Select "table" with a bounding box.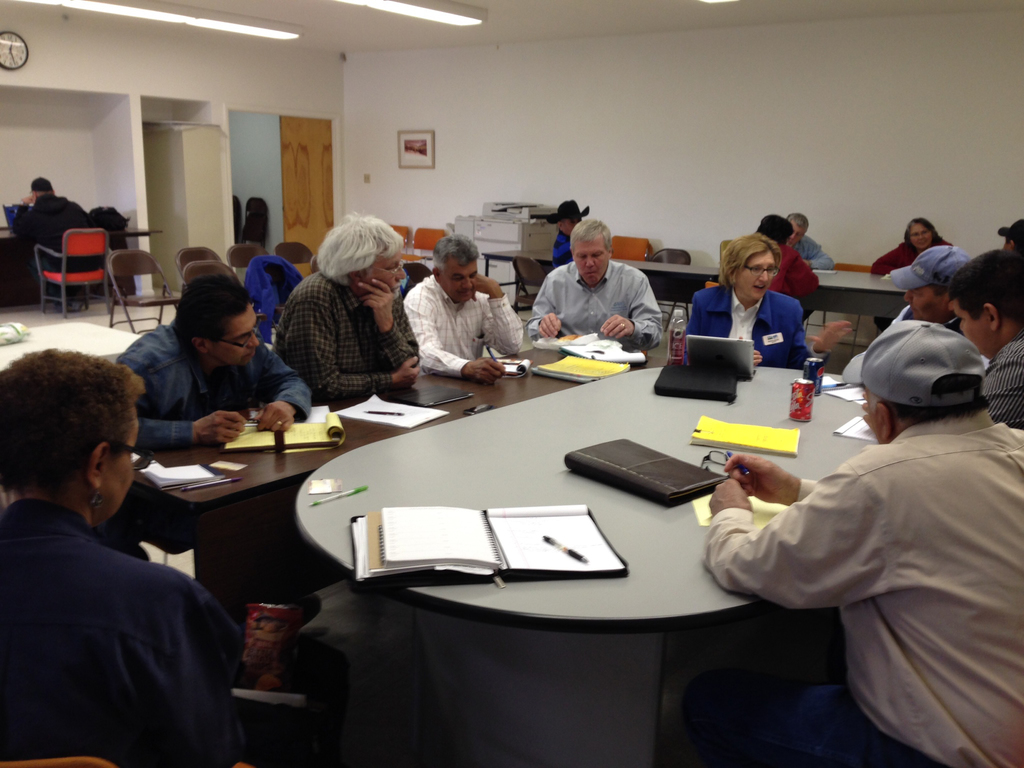
<bbox>0, 227, 151, 306</bbox>.
